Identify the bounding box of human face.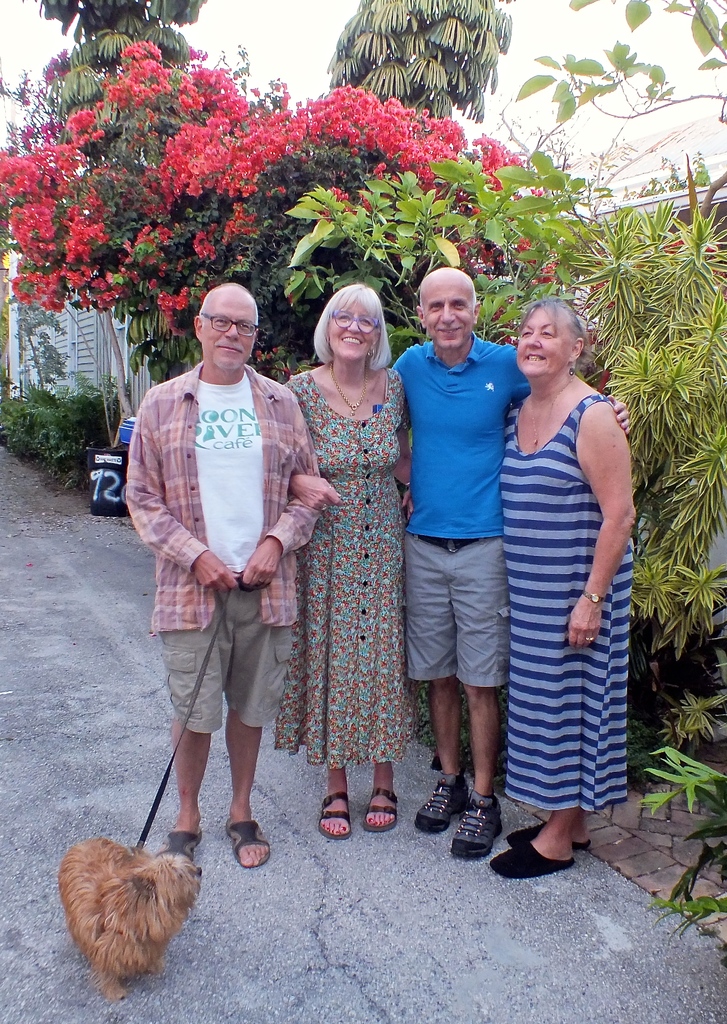
<box>425,271,474,351</box>.
